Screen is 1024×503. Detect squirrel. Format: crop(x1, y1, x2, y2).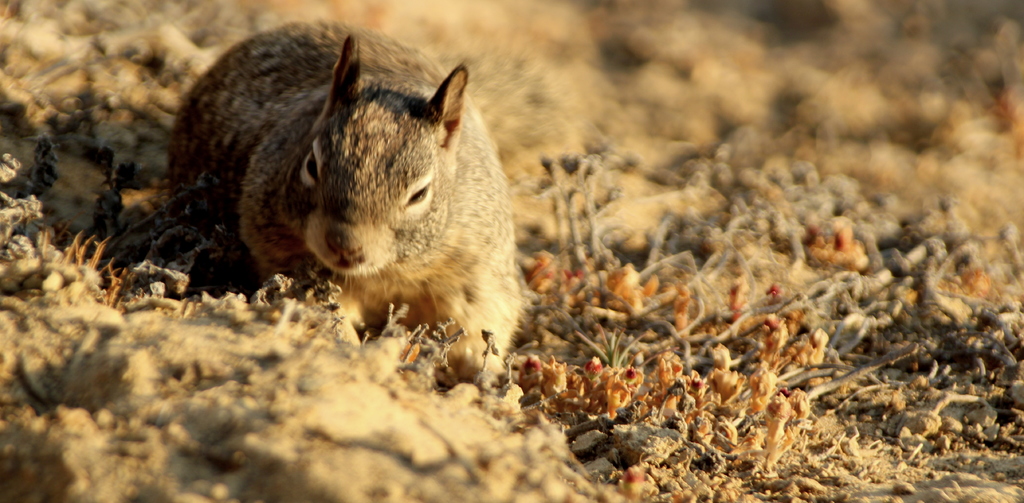
crop(165, 17, 522, 338).
